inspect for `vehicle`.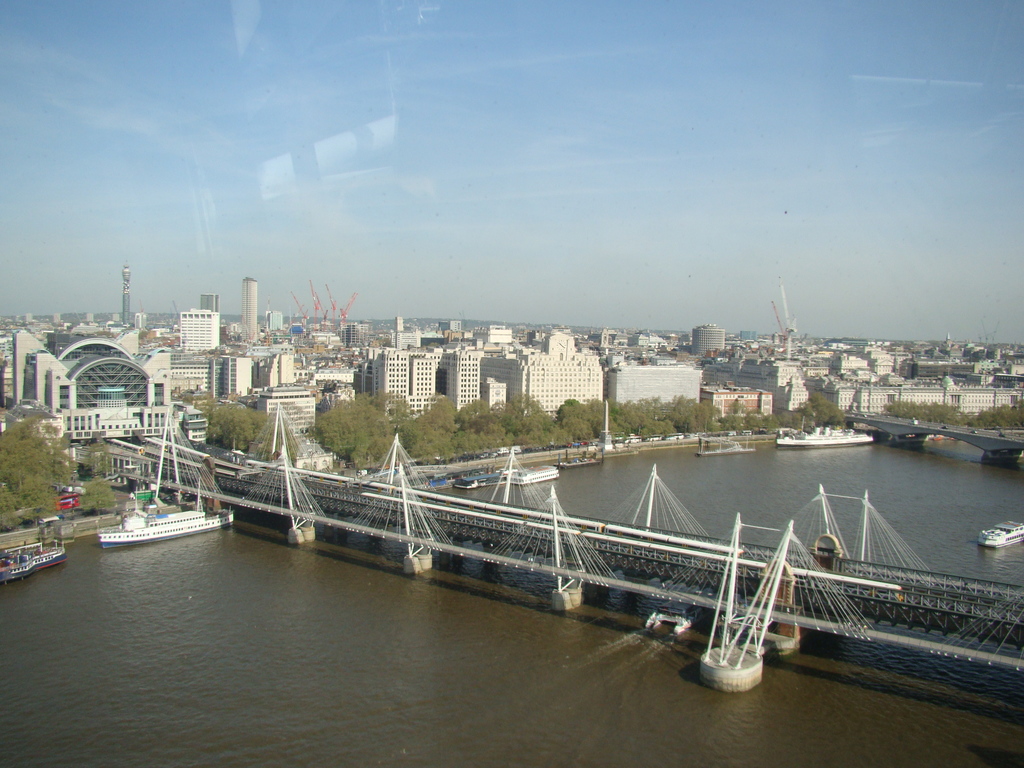
Inspection: bbox=(456, 472, 506, 488).
